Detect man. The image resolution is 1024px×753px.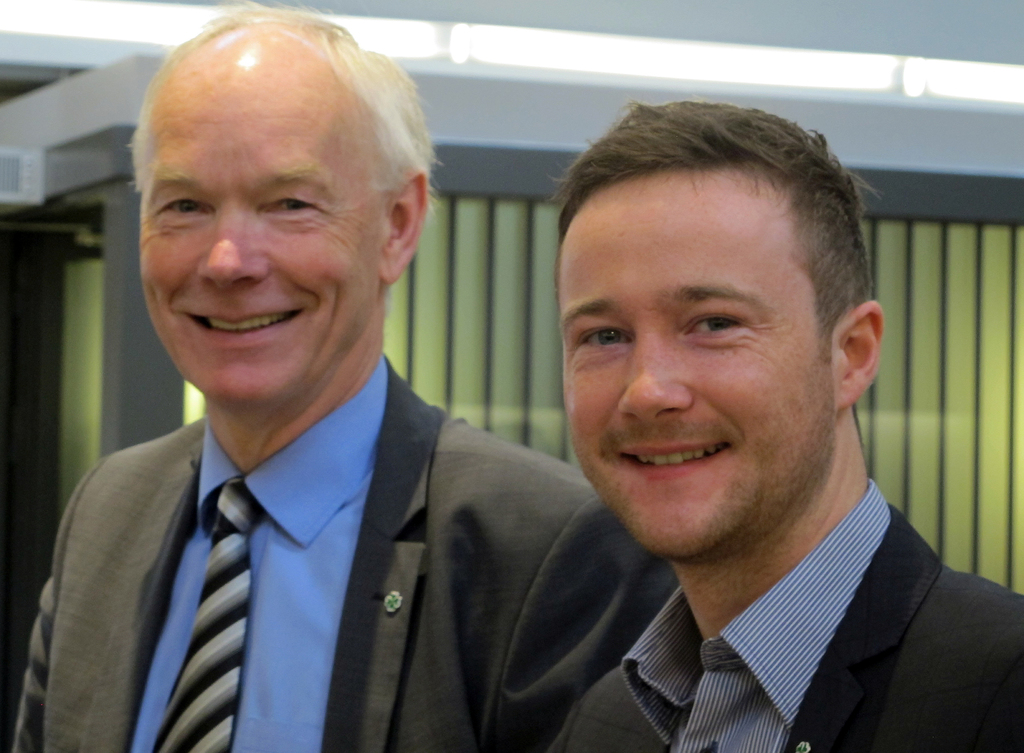
(544, 102, 1023, 752).
